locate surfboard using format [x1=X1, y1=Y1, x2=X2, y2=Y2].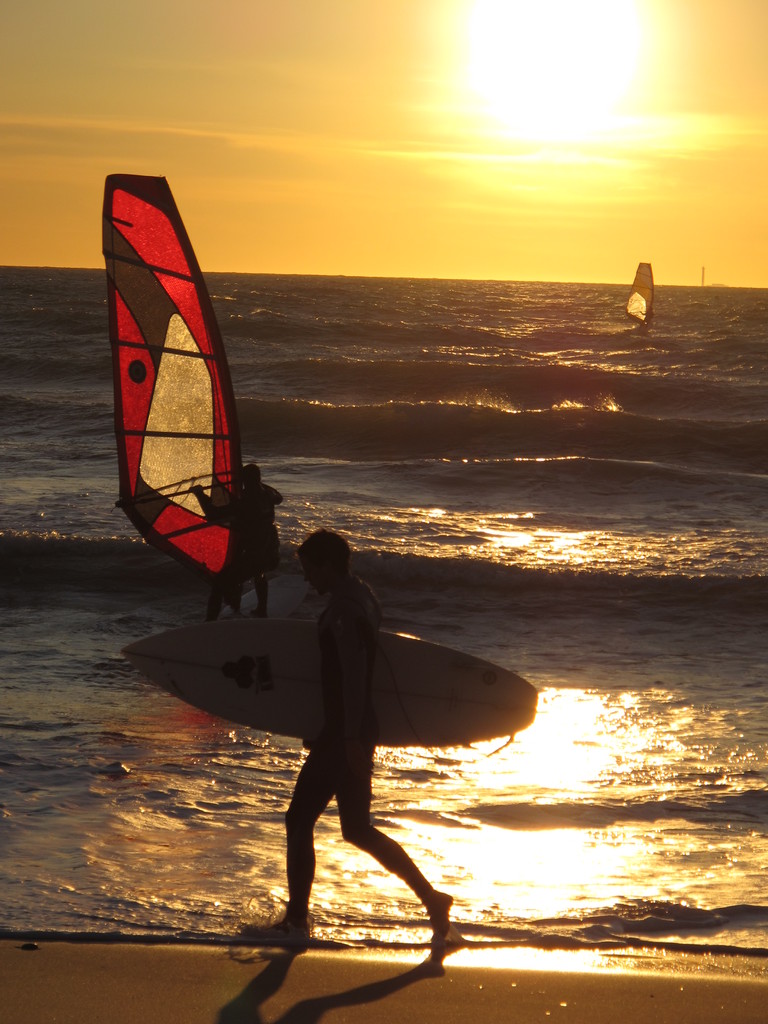
[x1=116, y1=614, x2=538, y2=750].
